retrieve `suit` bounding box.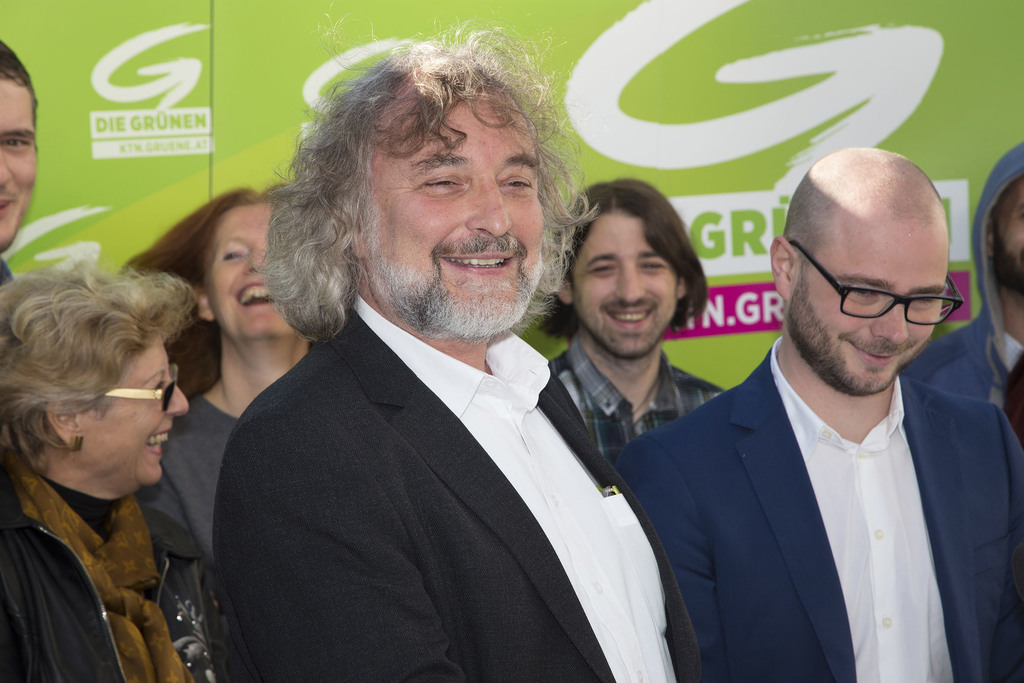
Bounding box: 612,336,1023,682.
